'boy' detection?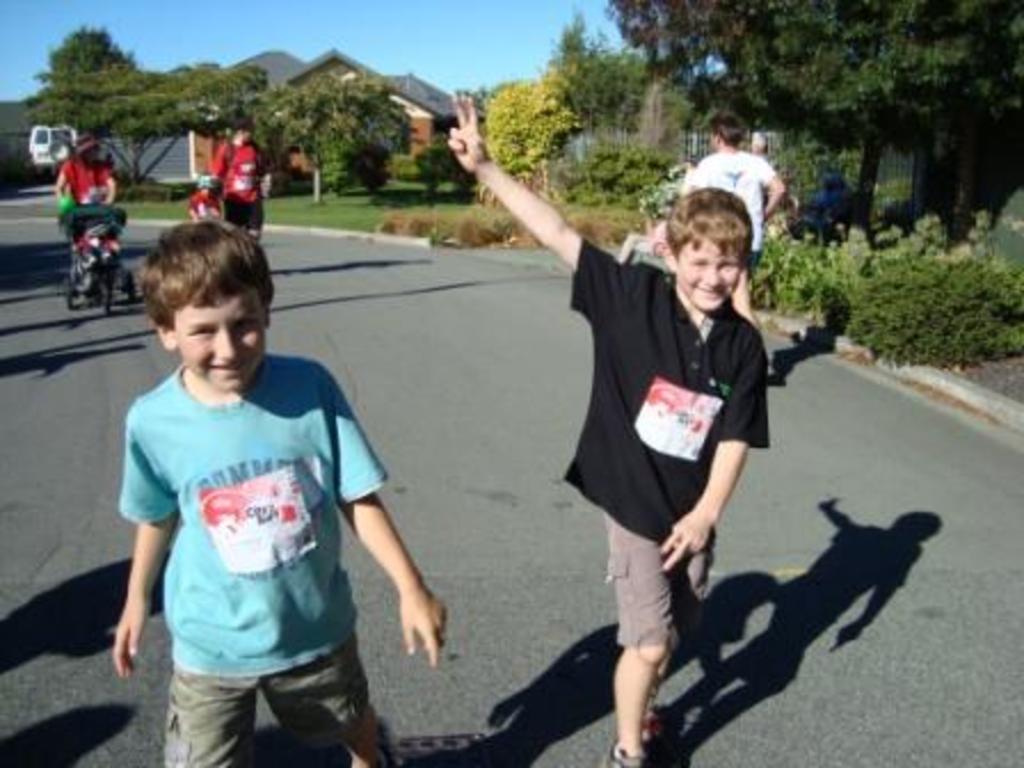
l=105, t=206, r=453, b=766
